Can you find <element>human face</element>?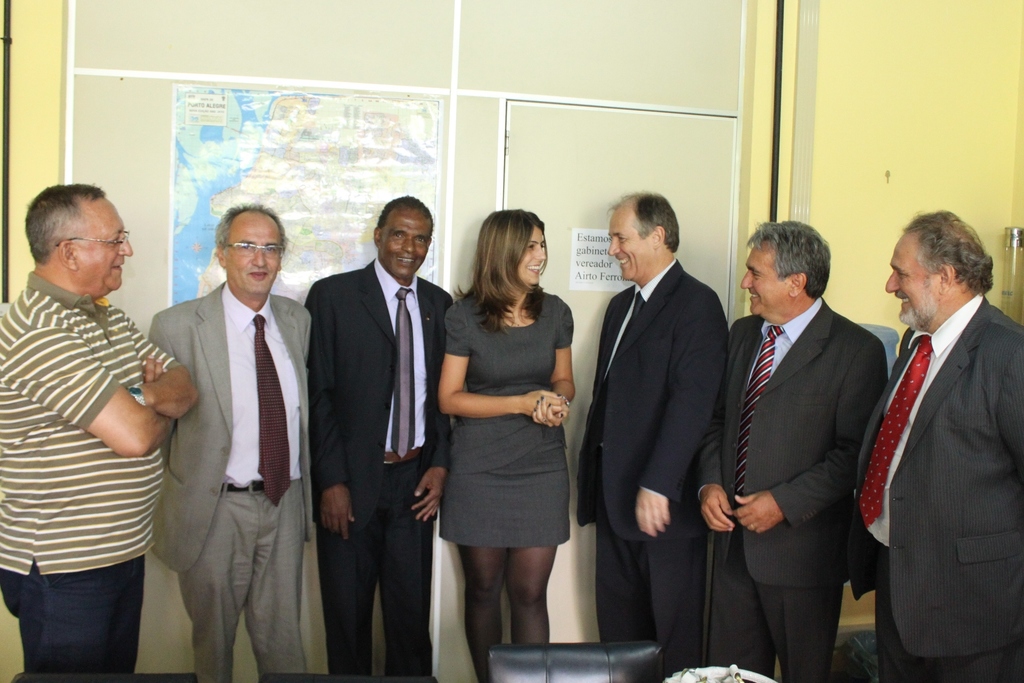
Yes, bounding box: 885/238/935/325.
